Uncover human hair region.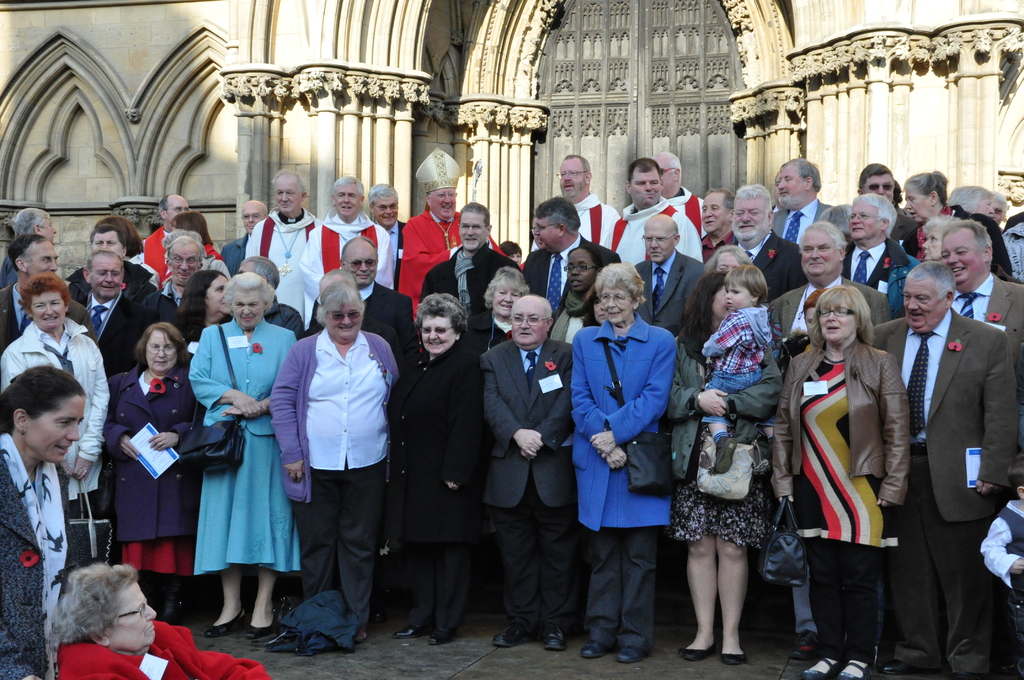
Uncovered: locate(902, 170, 948, 206).
